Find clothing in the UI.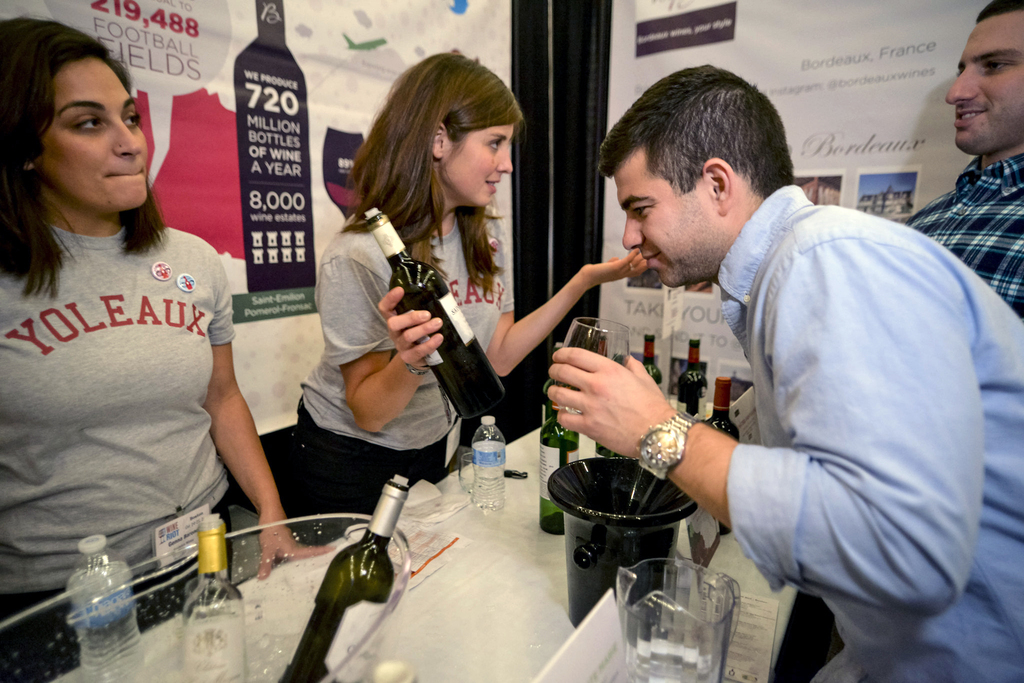
UI element at Rect(904, 144, 1023, 318).
